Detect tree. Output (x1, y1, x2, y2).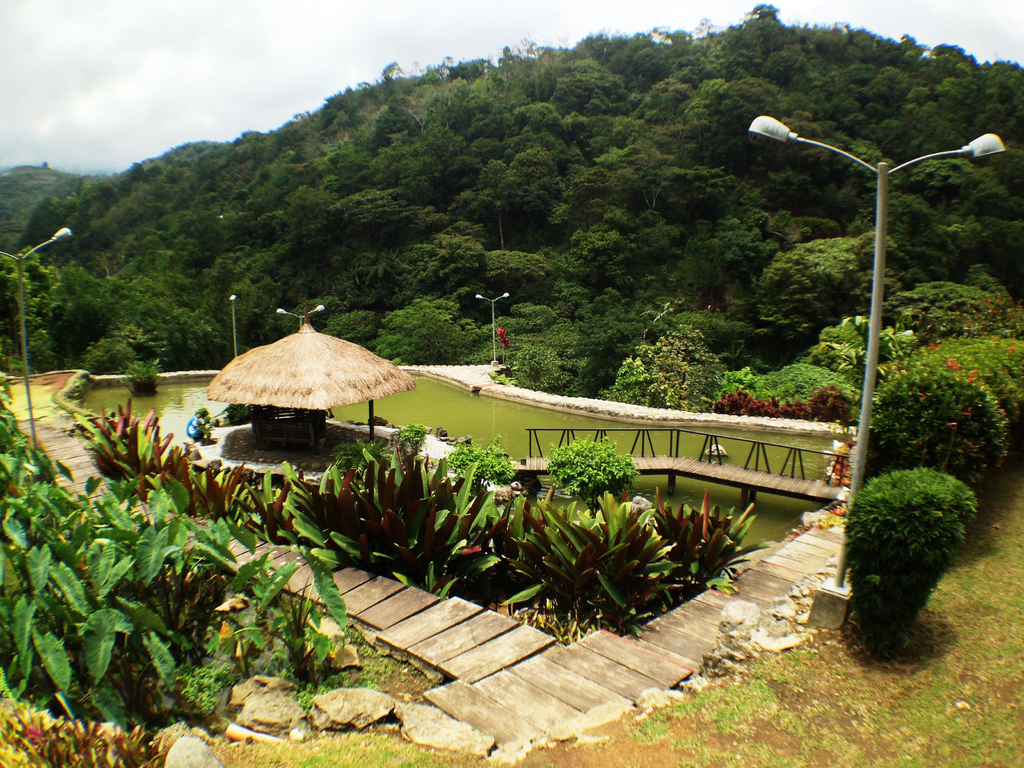
(320, 301, 367, 345).
